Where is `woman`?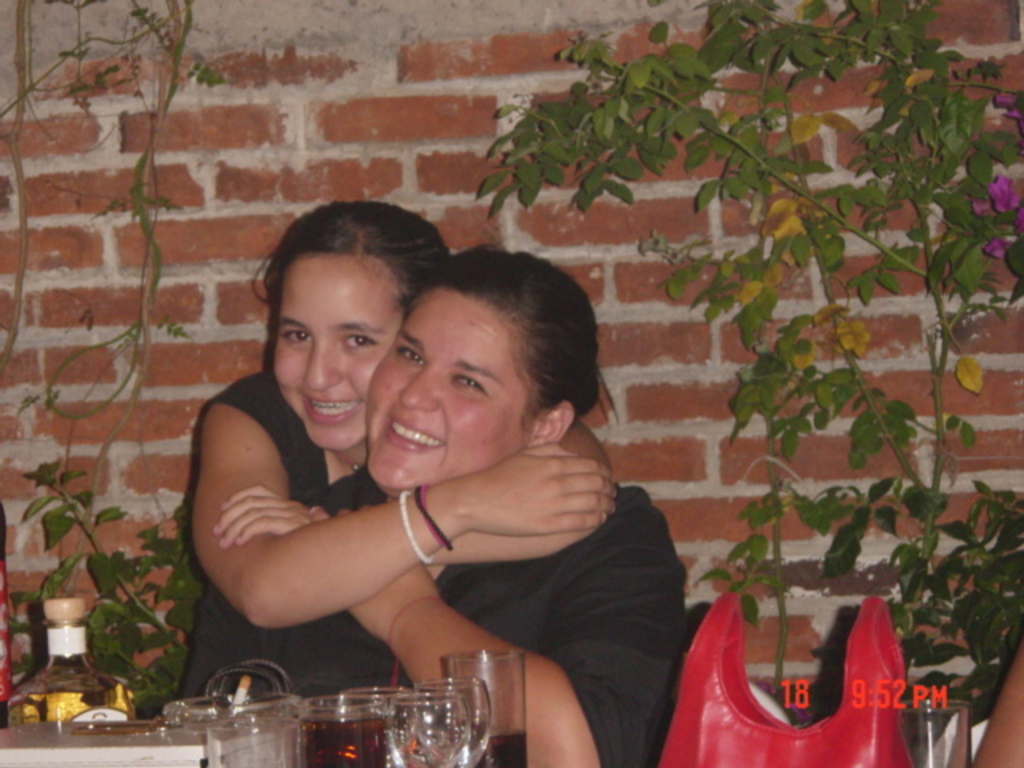
l=187, t=200, r=616, b=690.
